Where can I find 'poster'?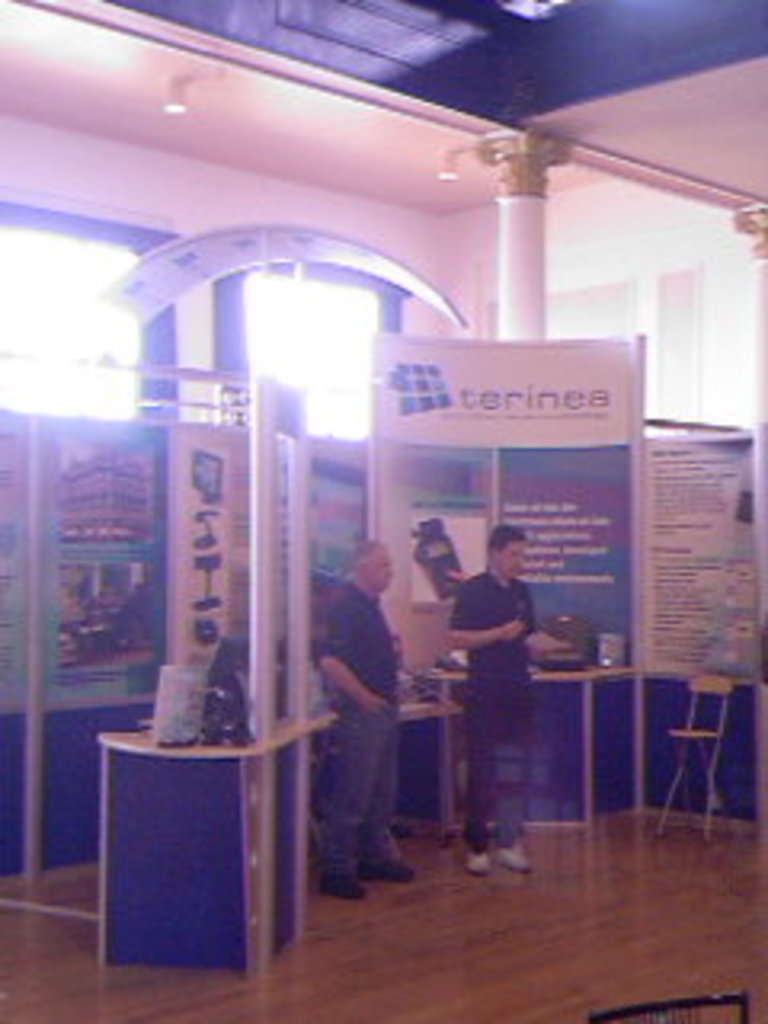
You can find it at rect(0, 416, 179, 723).
